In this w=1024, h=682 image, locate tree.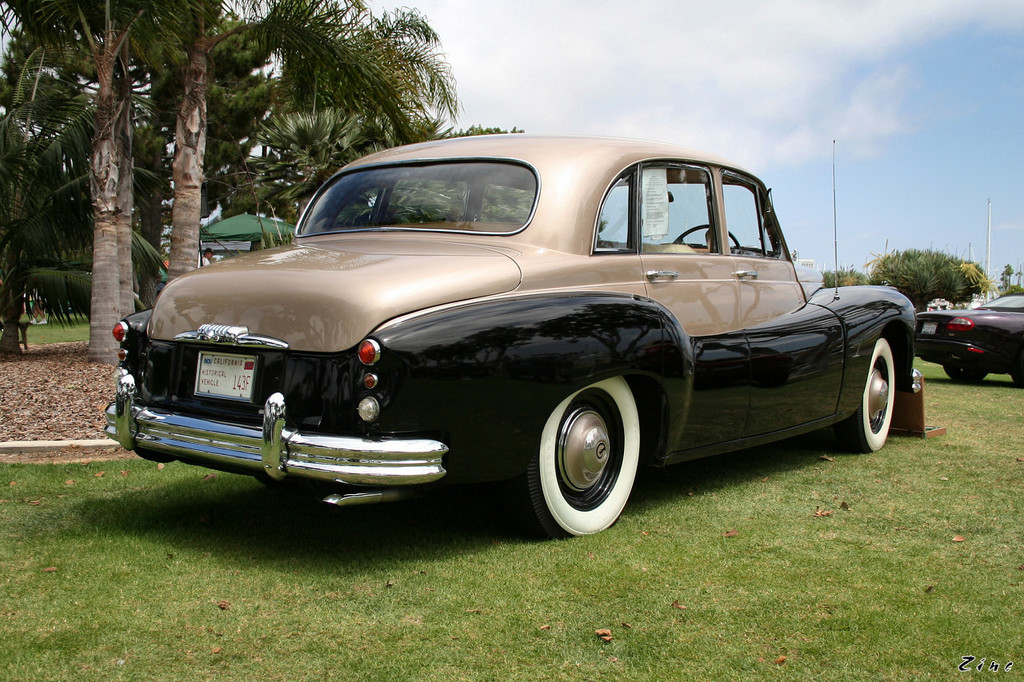
Bounding box: [left=1001, top=262, right=1009, bottom=295].
